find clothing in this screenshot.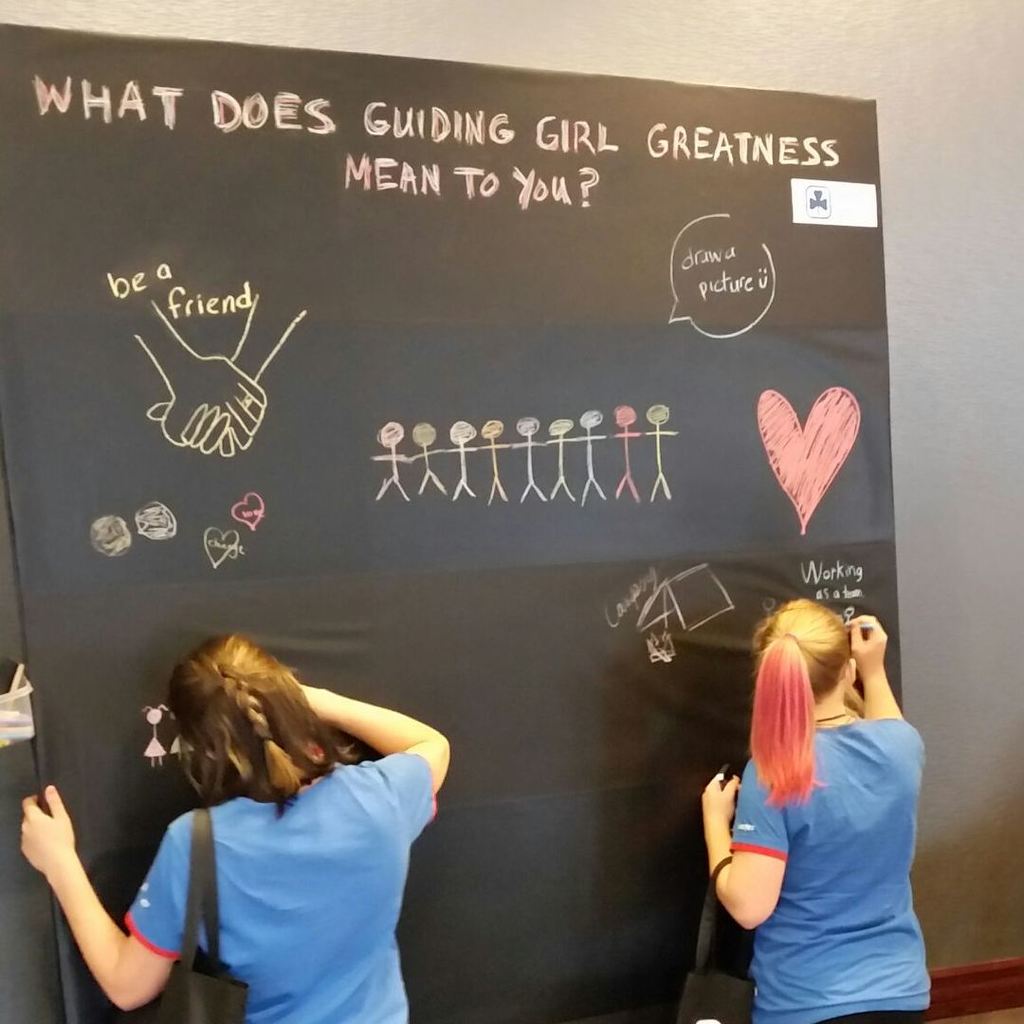
The bounding box for clothing is (x1=109, y1=686, x2=455, y2=1004).
